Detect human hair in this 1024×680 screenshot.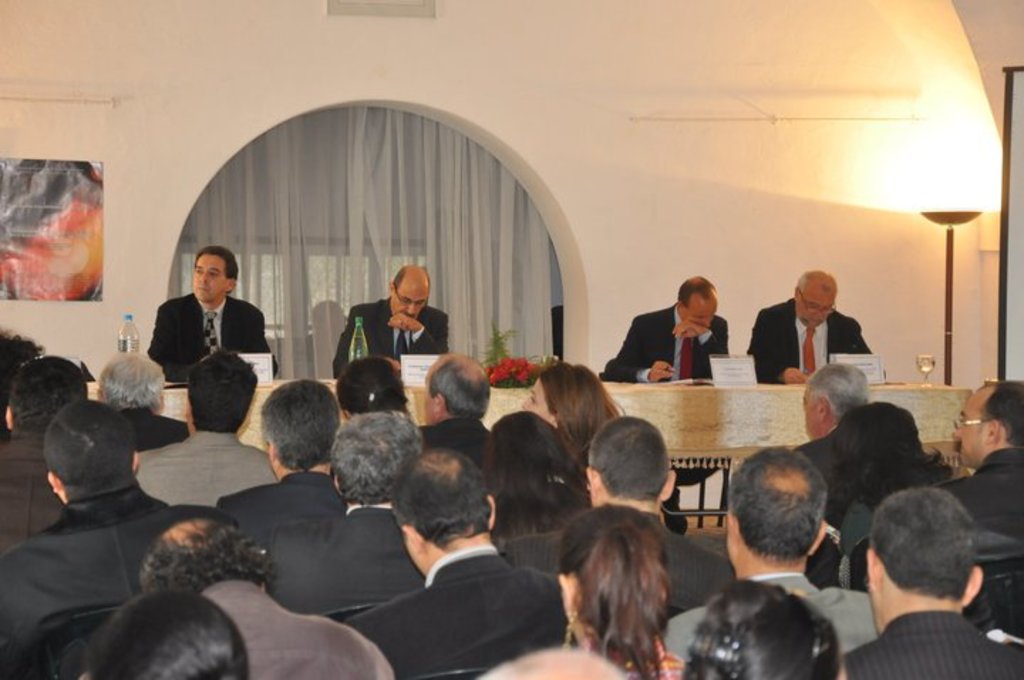
Detection: BBox(336, 357, 408, 421).
